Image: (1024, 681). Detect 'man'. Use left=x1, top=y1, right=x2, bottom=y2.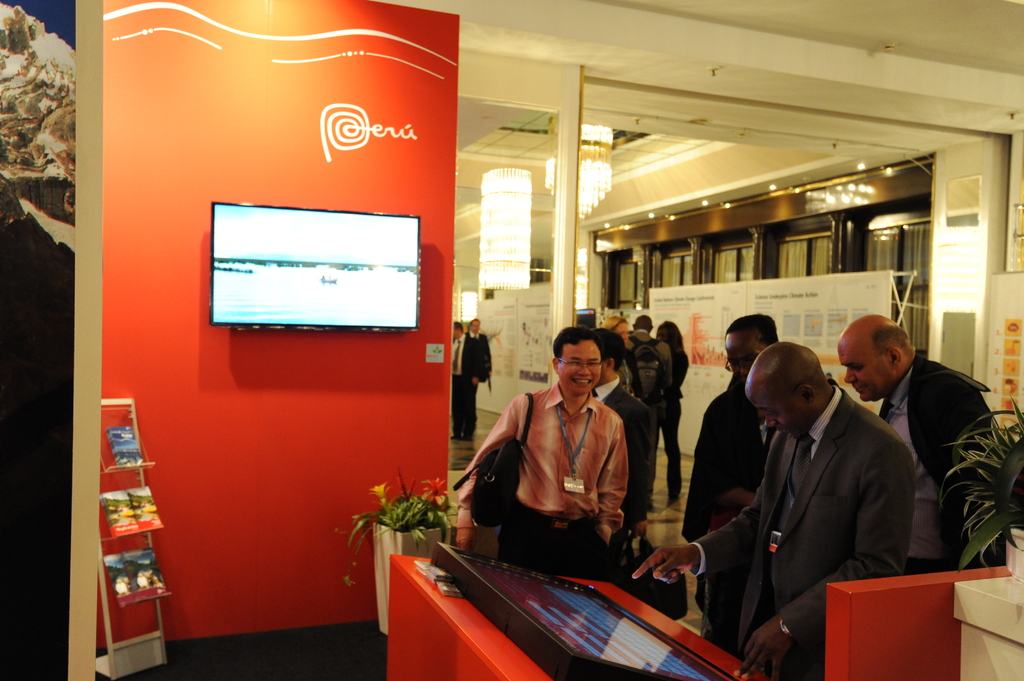
left=589, top=330, right=659, bottom=566.
